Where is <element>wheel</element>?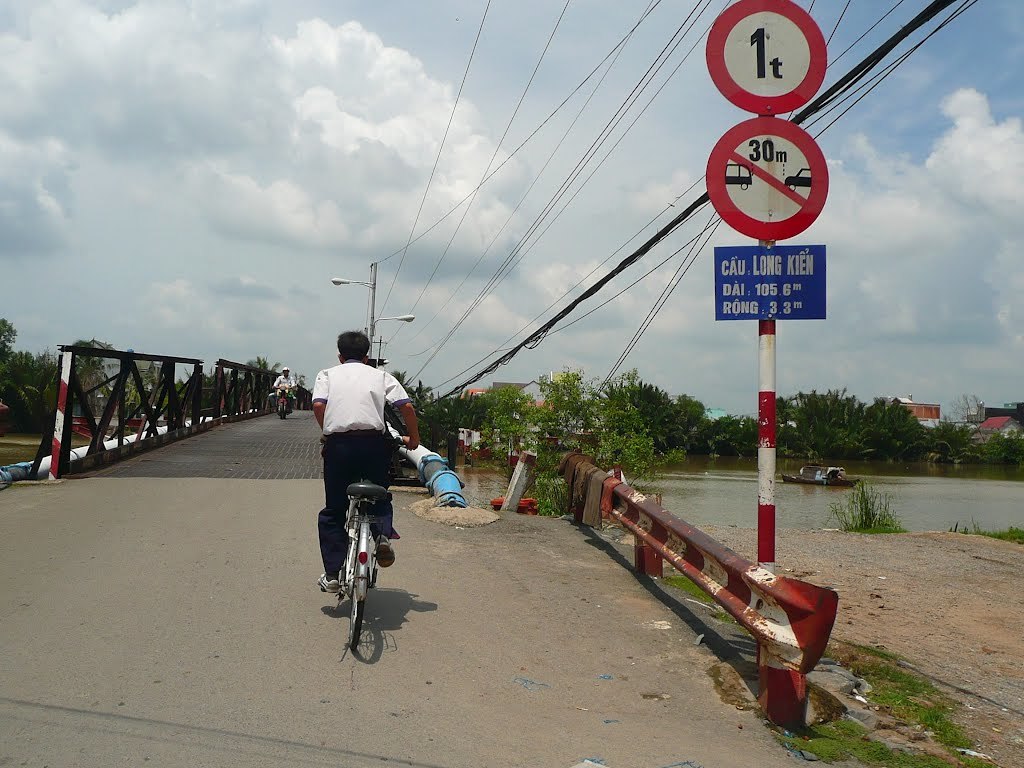
box(339, 565, 347, 599).
